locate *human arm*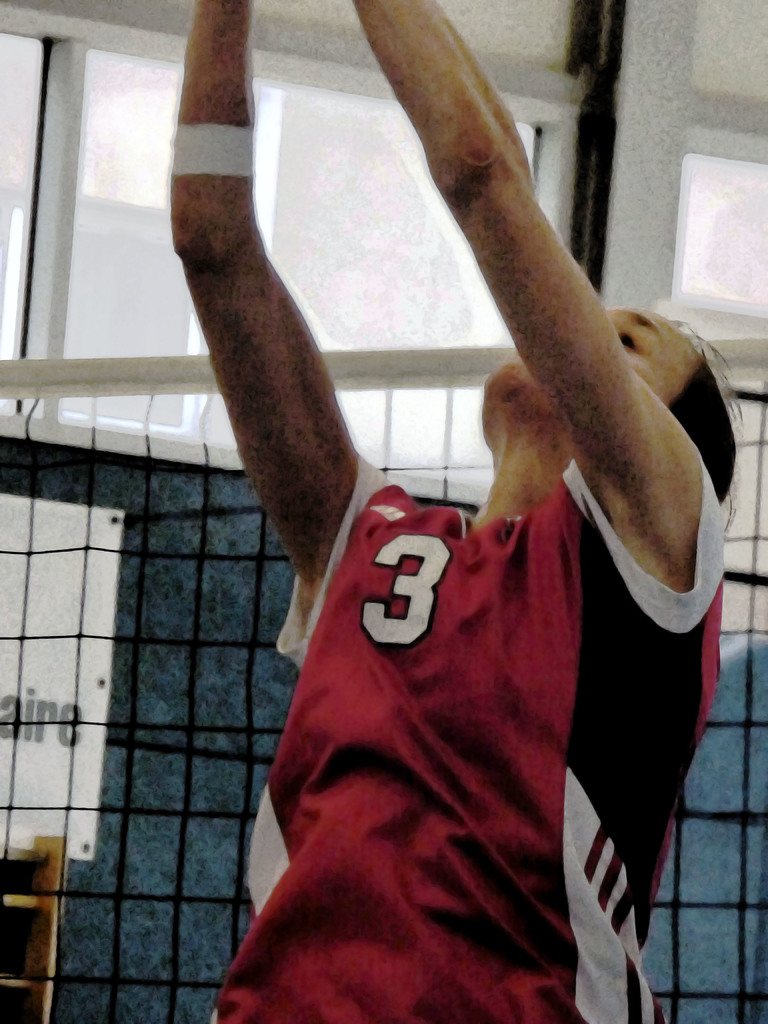
<bbox>170, 0, 387, 593</bbox>
